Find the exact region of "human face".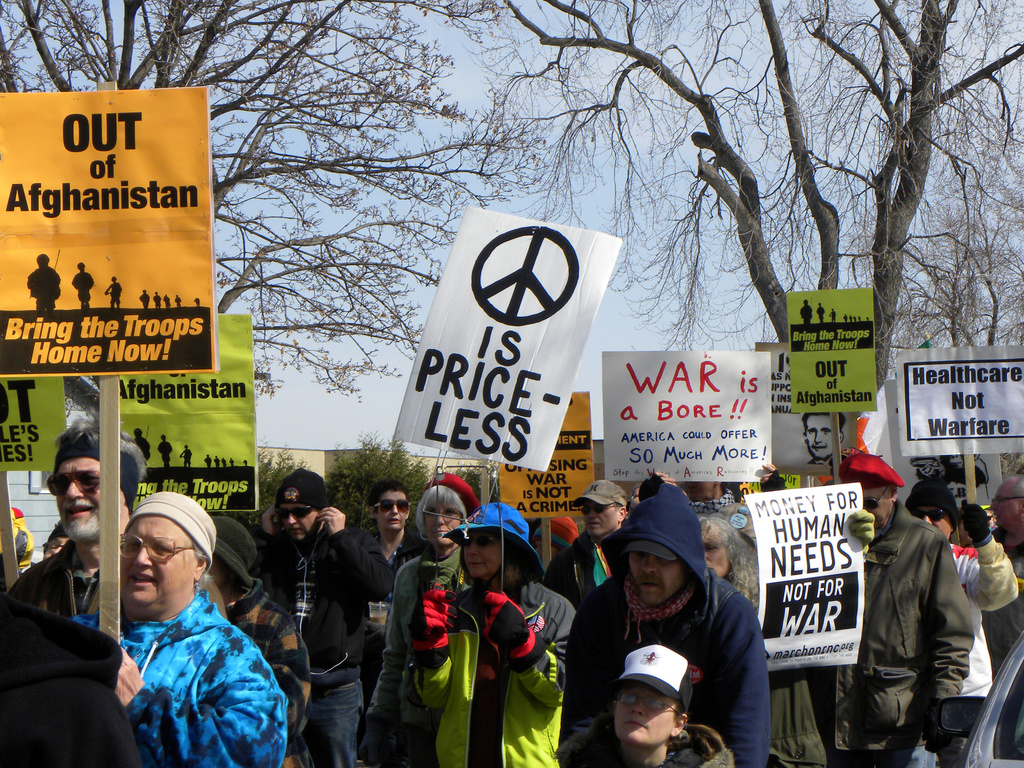
Exact region: left=610, top=687, right=677, bottom=746.
